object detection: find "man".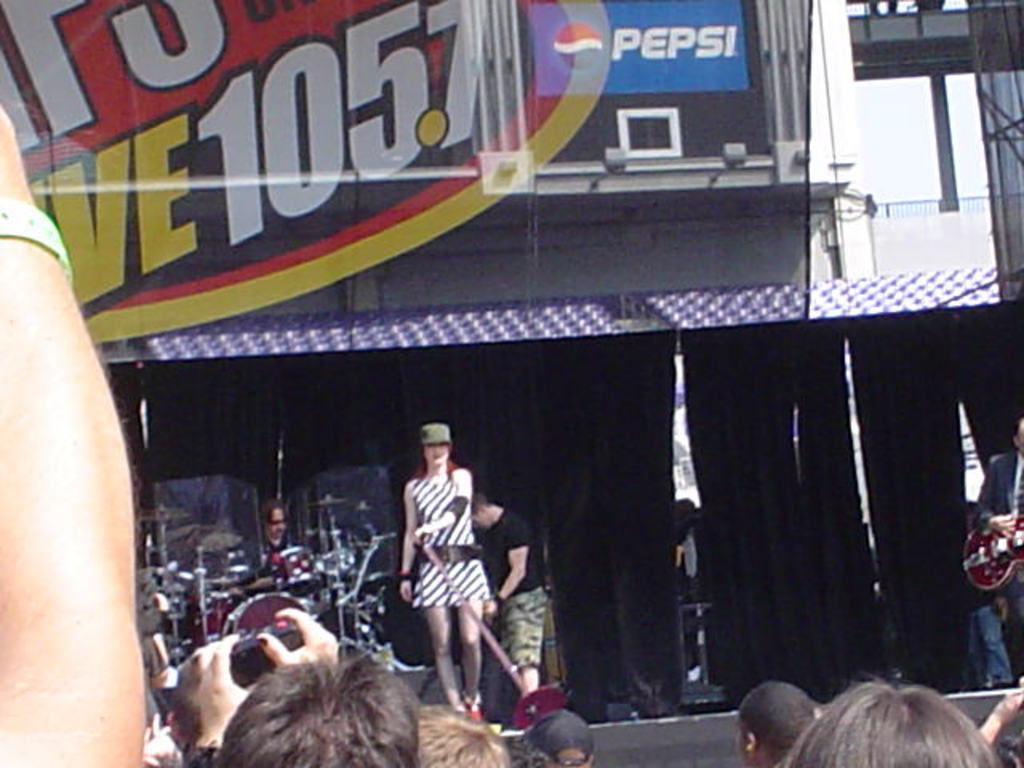
<bbox>971, 414, 1022, 586</bbox>.
